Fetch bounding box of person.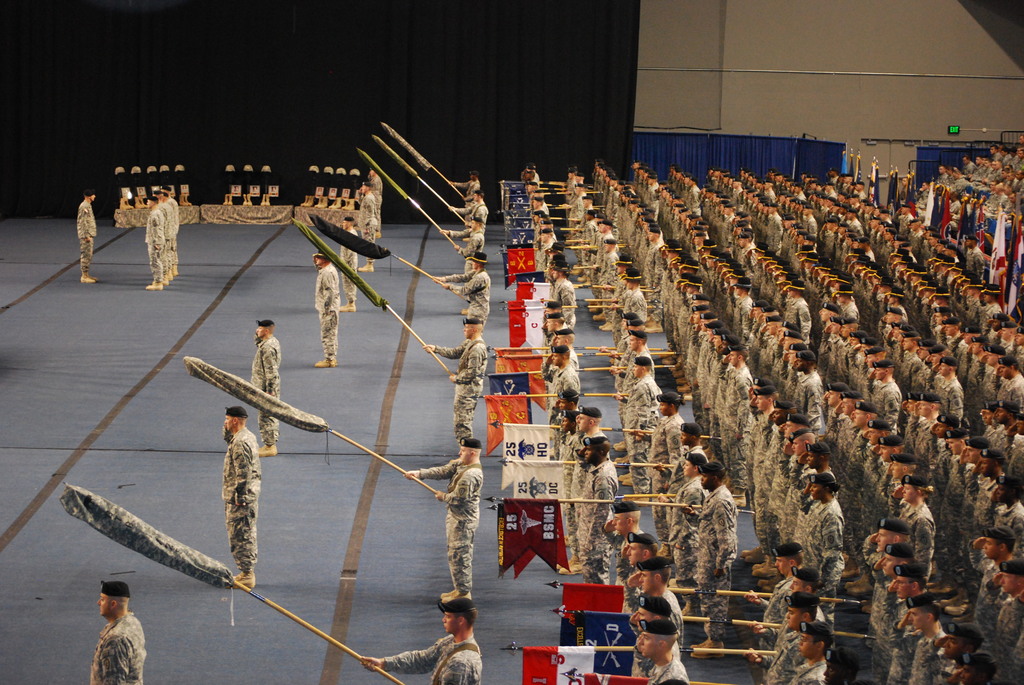
Bbox: <region>224, 397, 260, 589</region>.
